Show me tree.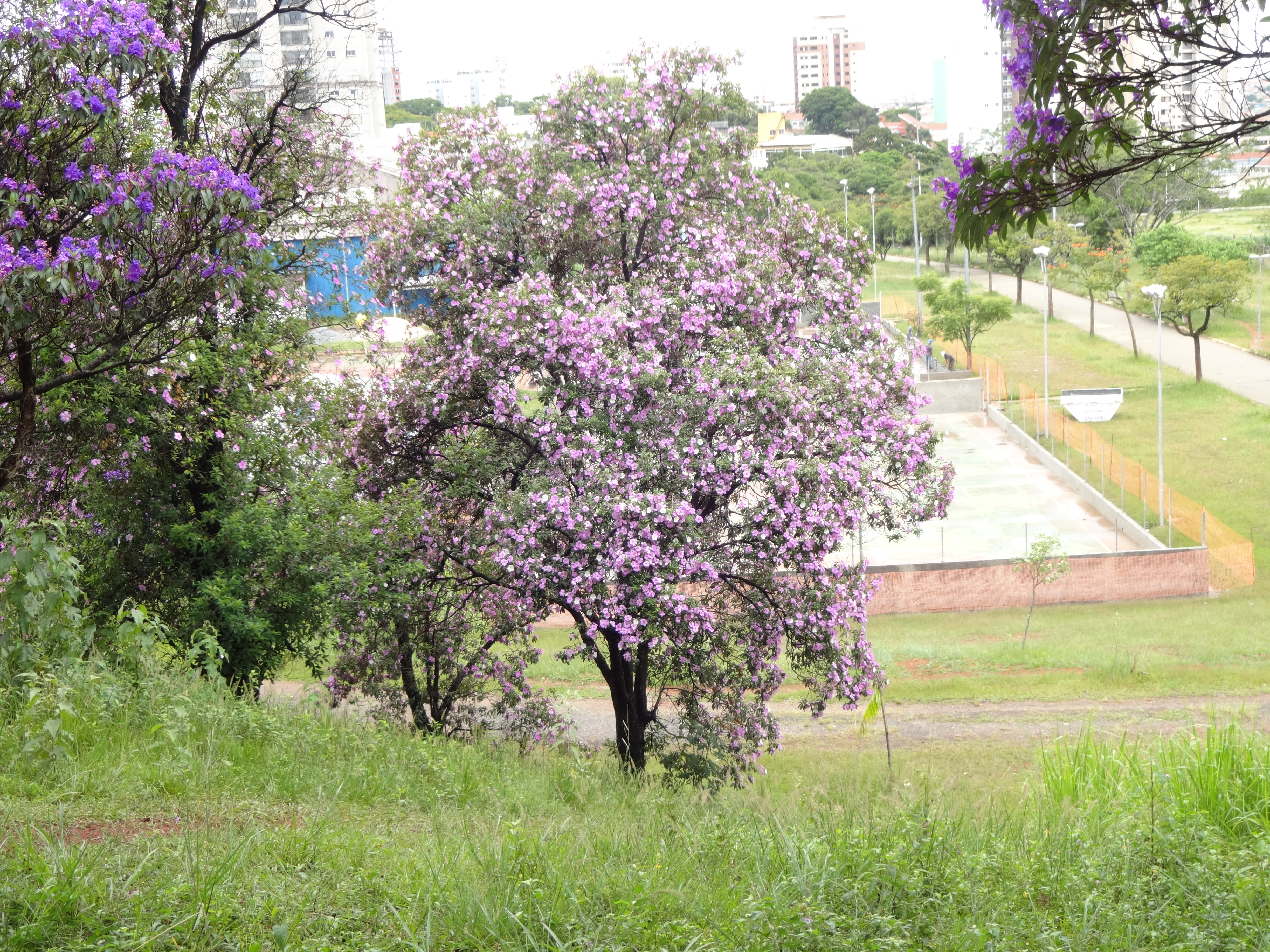
tree is here: crop(0, 0, 67, 134).
